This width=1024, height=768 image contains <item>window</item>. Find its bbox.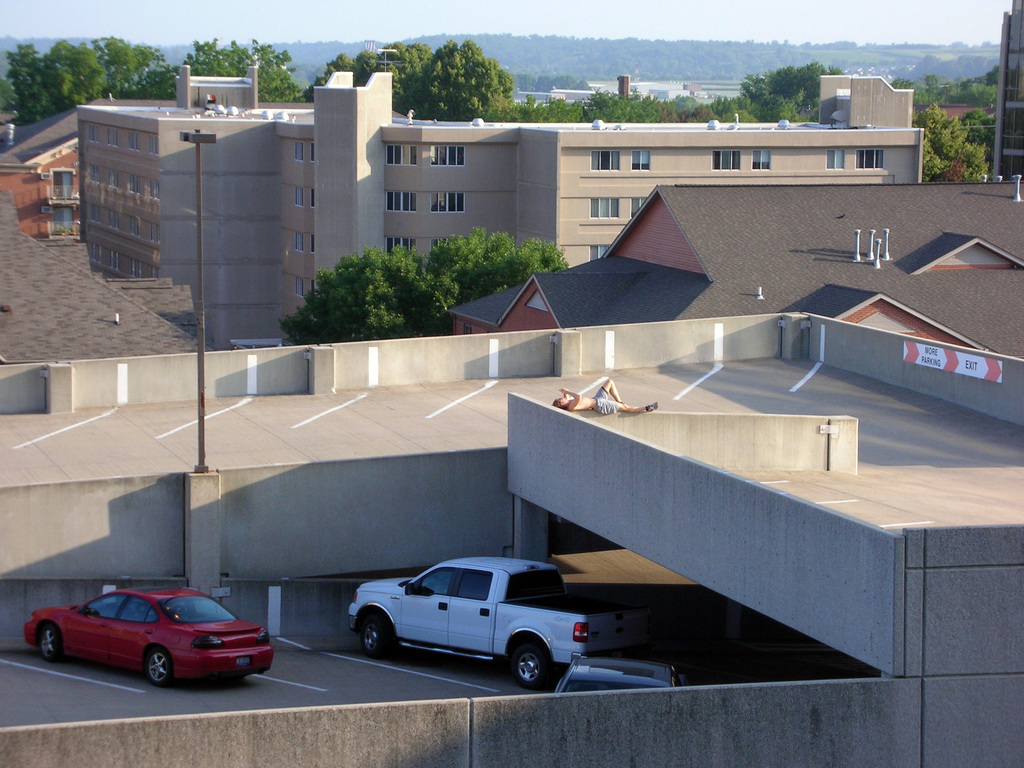
428,144,465,168.
